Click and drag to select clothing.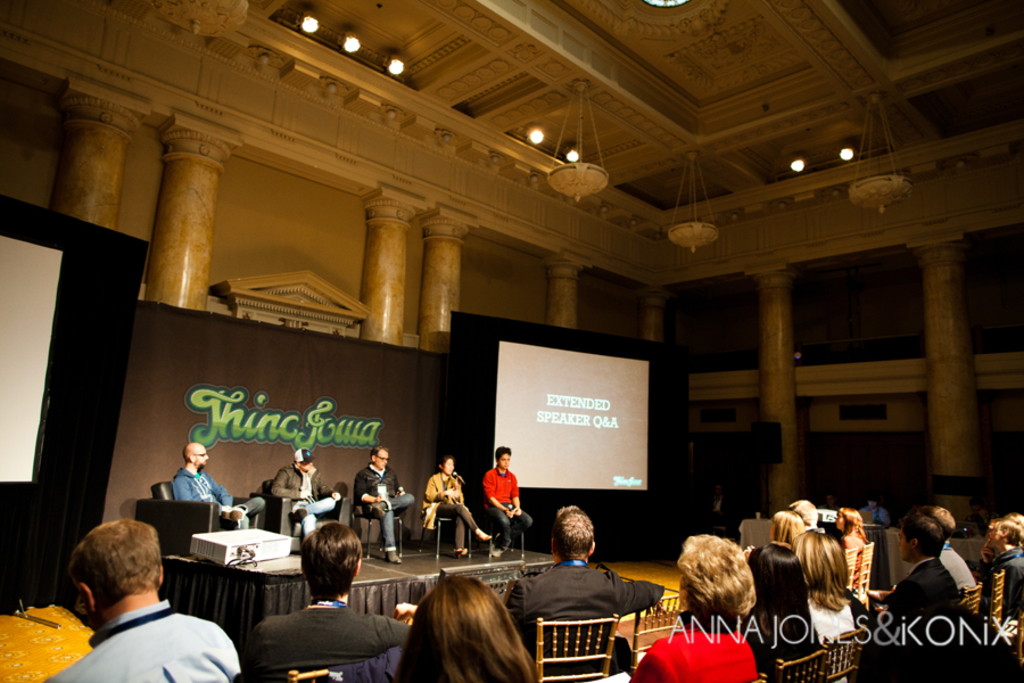
Selection: [421, 471, 481, 549].
